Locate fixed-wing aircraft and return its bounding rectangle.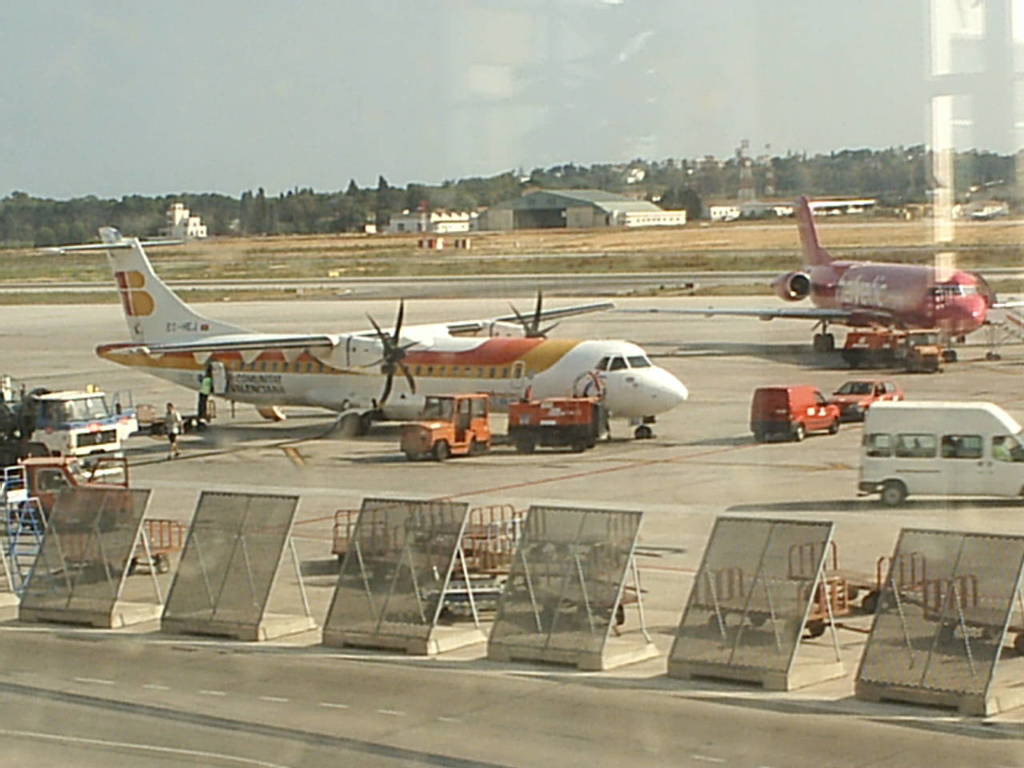
bbox=(91, 223, 686, 450).
